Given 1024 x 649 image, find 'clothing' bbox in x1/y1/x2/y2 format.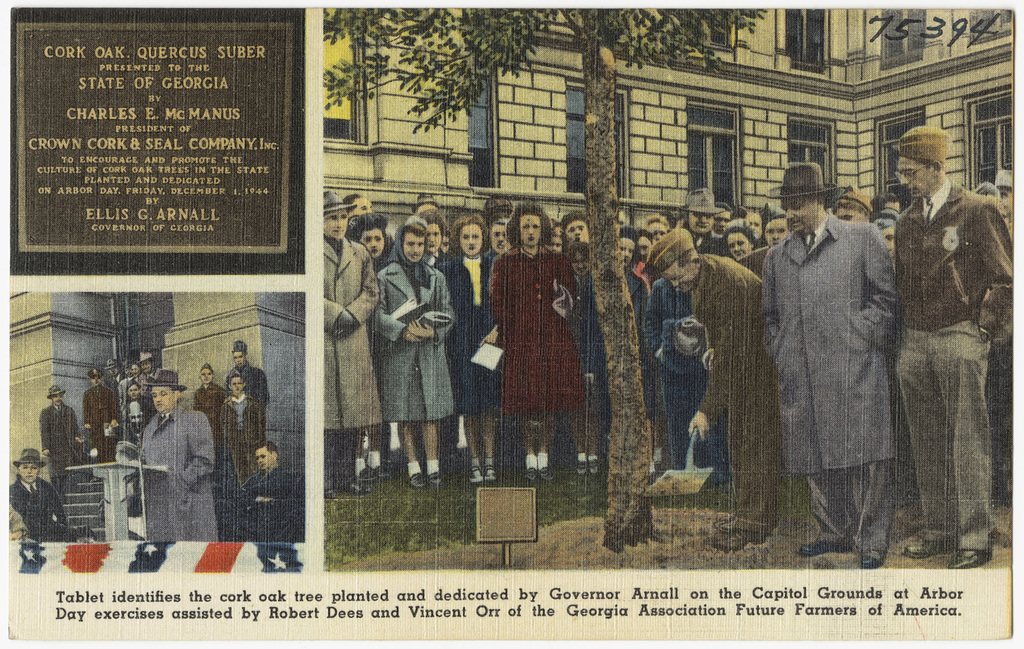
37/407/83/485.
